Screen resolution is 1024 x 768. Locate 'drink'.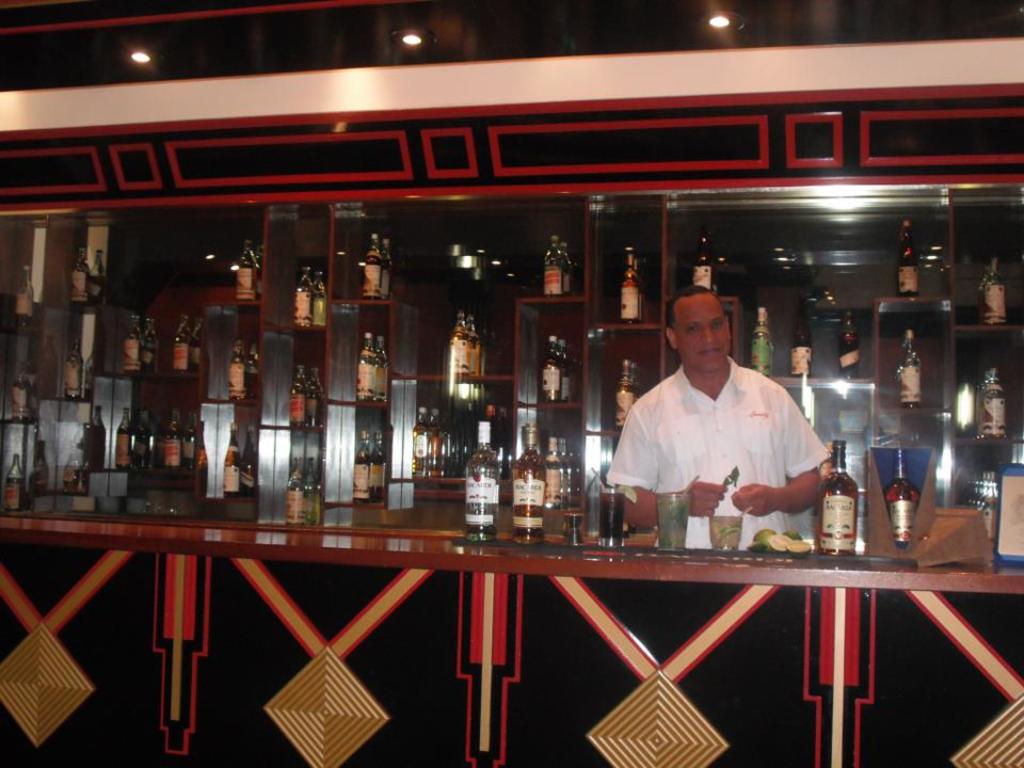
left=693, top=234, right=718, bottom=293.
